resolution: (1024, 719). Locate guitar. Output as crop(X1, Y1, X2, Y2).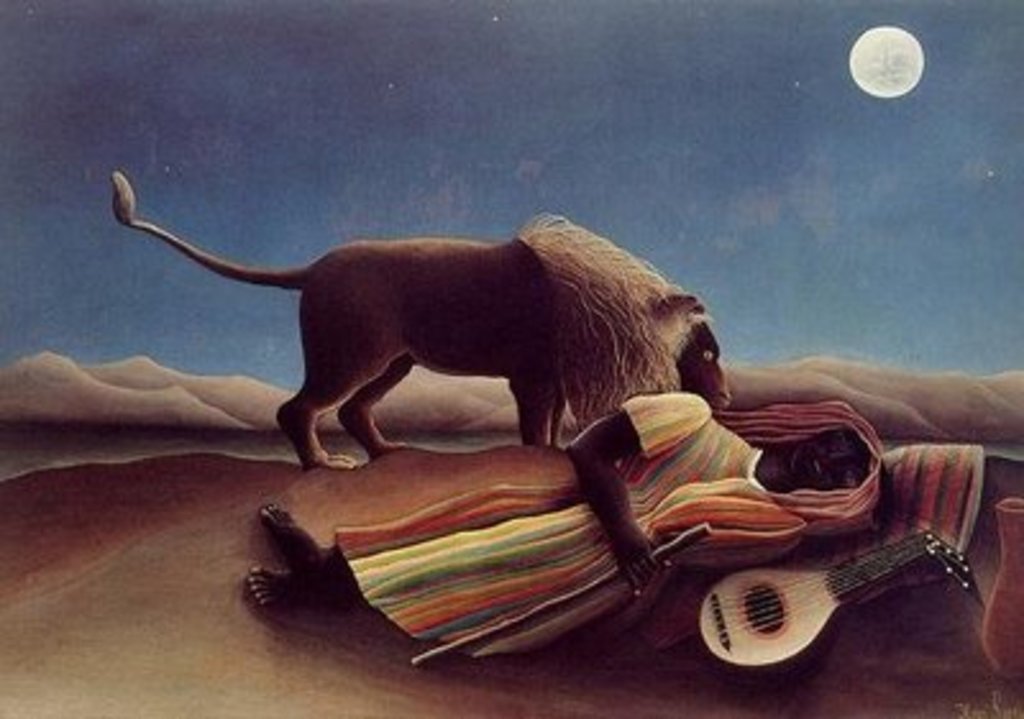
crop(645, 502, 970, 699).
